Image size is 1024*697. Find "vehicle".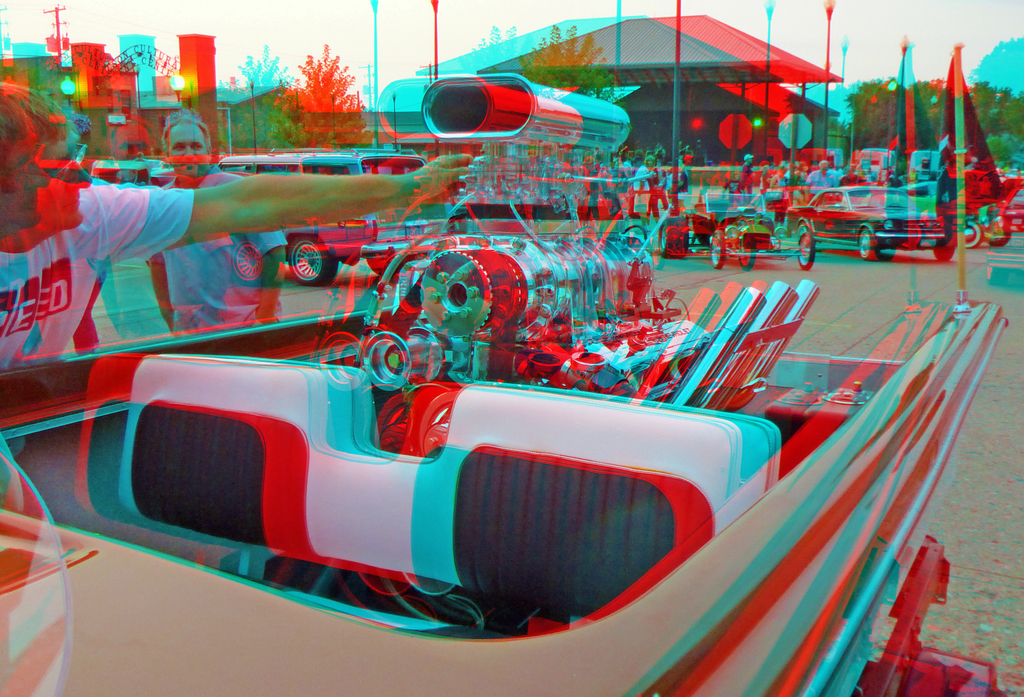
pyautogui.locateOnScreen(953, 181, 1023, 256).
